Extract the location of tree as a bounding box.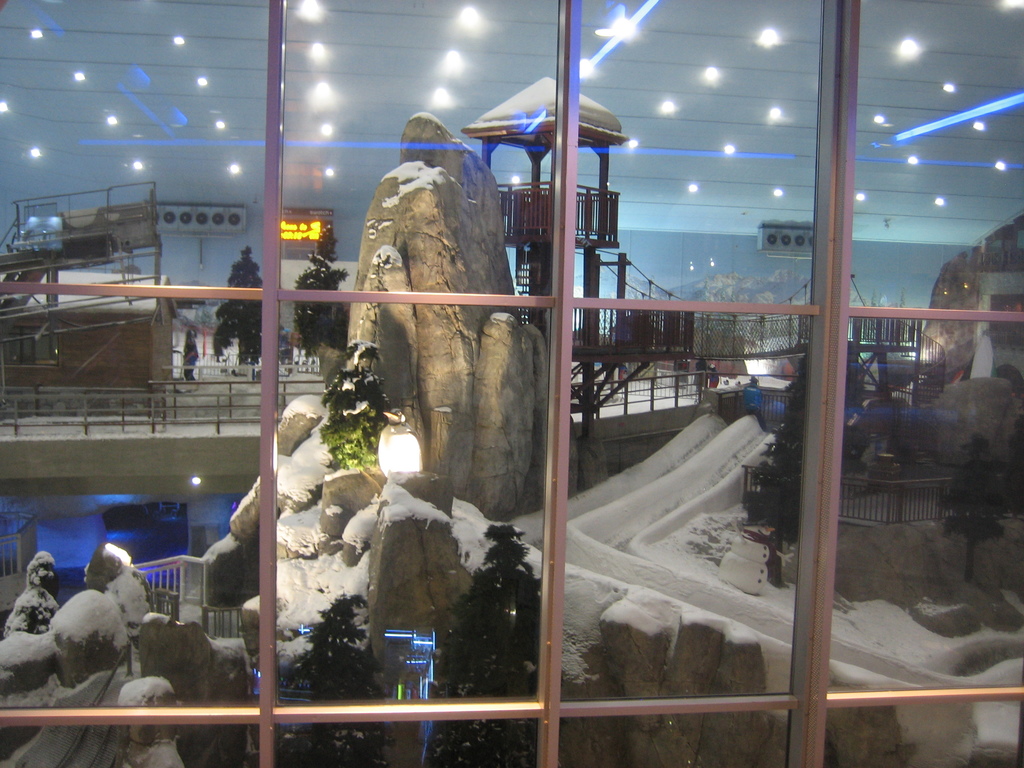
(941,449,1017,572).
